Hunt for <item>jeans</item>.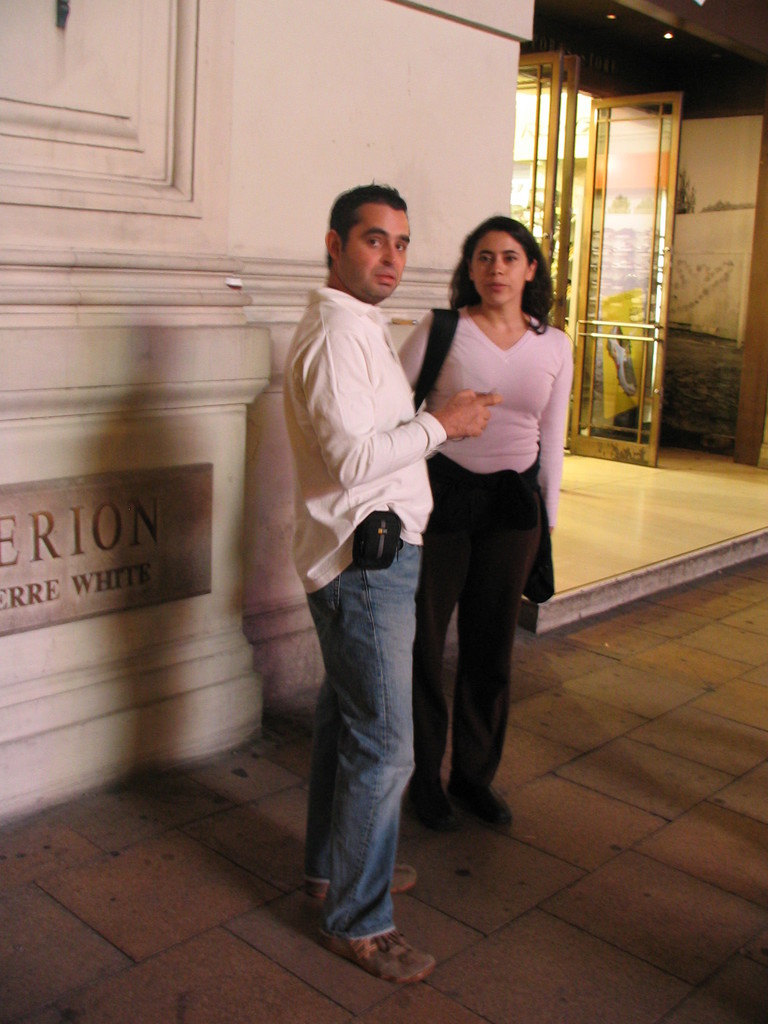
Hunted down at select_region(287, 513, 474, 938).
